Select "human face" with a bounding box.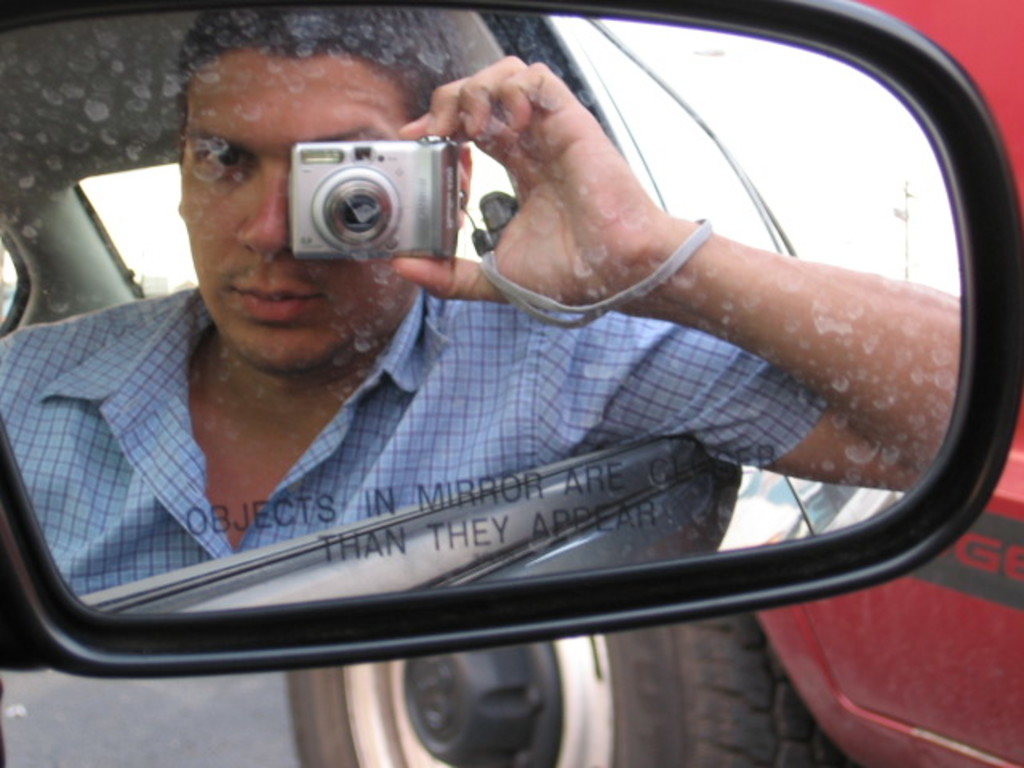
locate(174, 51, 410, 370).
